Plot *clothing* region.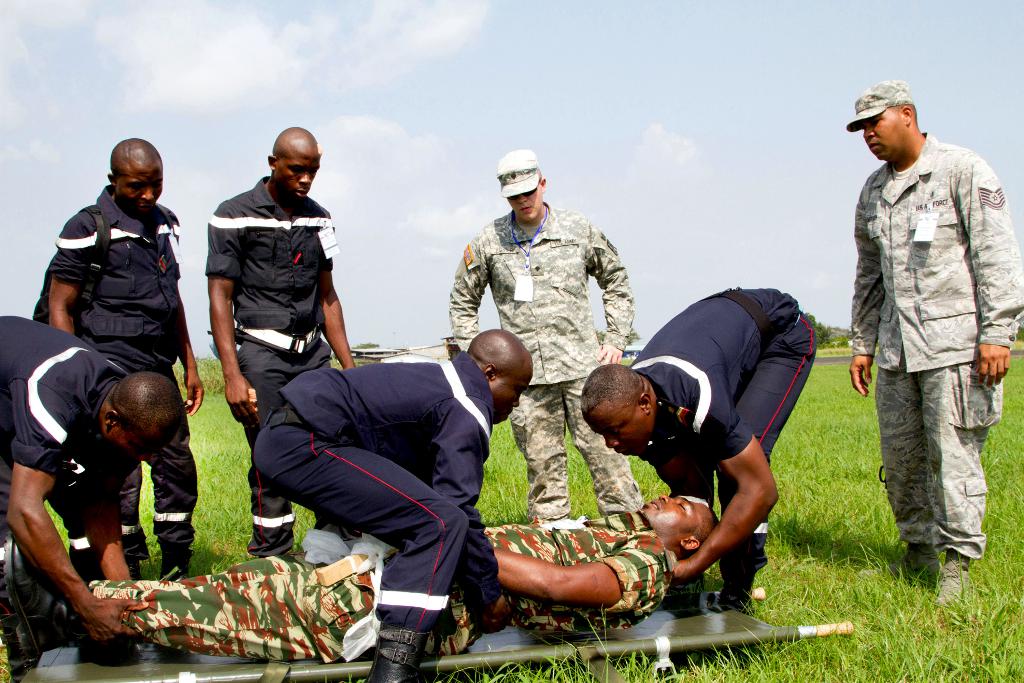
Plotted at 112, 347, 193, 573.
